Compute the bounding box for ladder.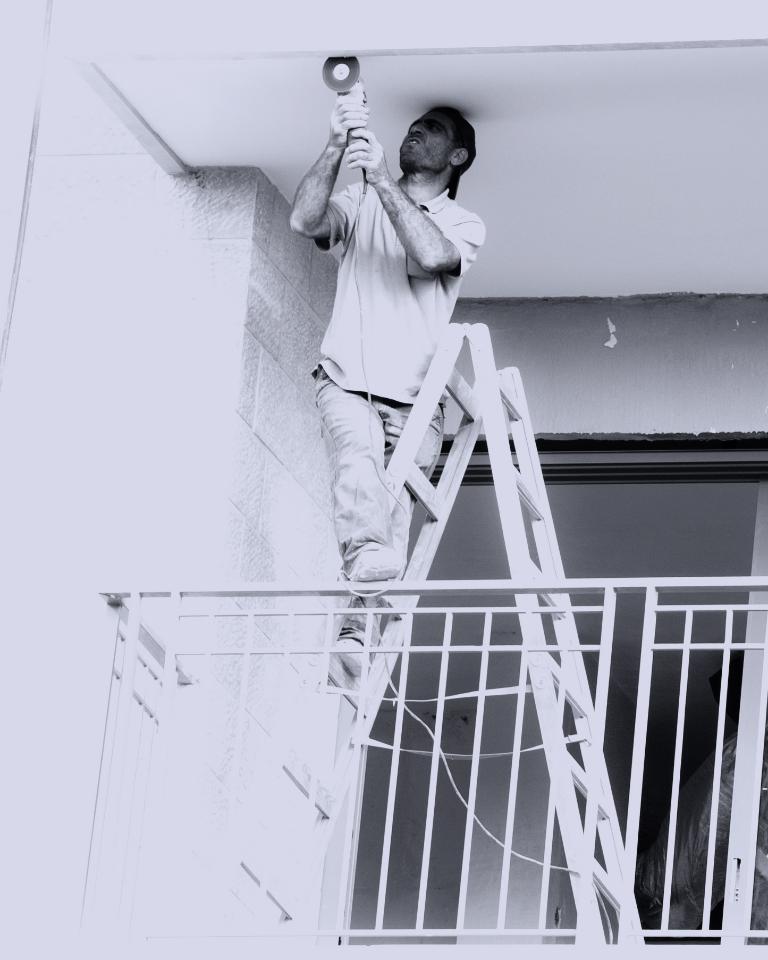
crop(144, 317, 647, 959).
